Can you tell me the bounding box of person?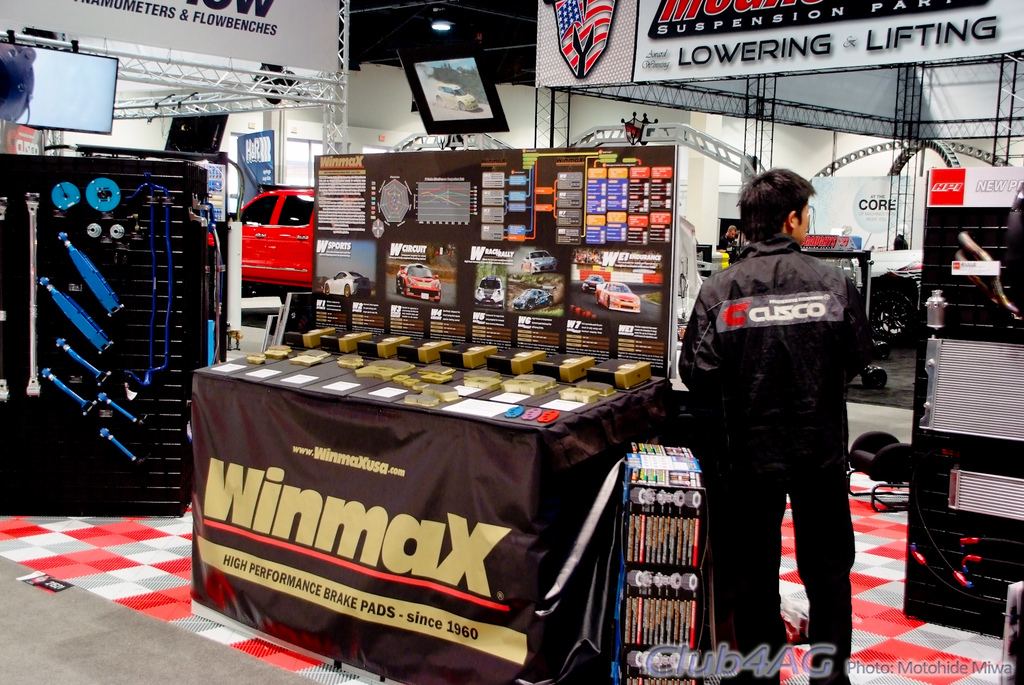
bbox=[894, 220, 915, 252].
